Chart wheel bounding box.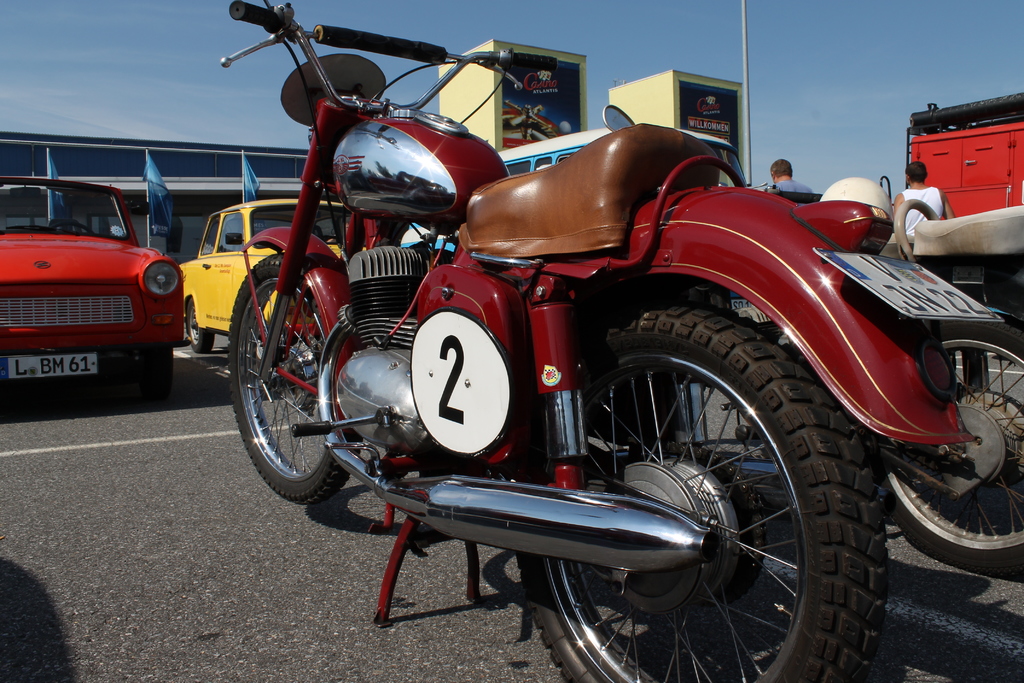
Charted: <bbox>139, 345, 173, 400</bbox>.
